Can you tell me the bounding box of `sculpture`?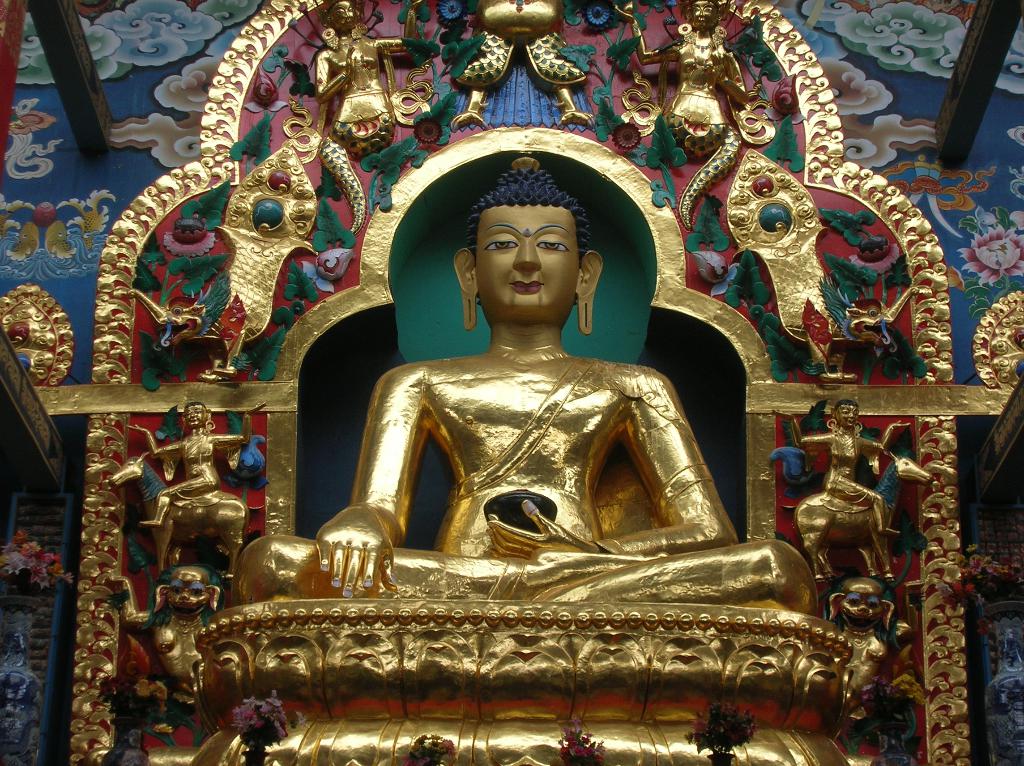
[606, 1, 787, 227].
